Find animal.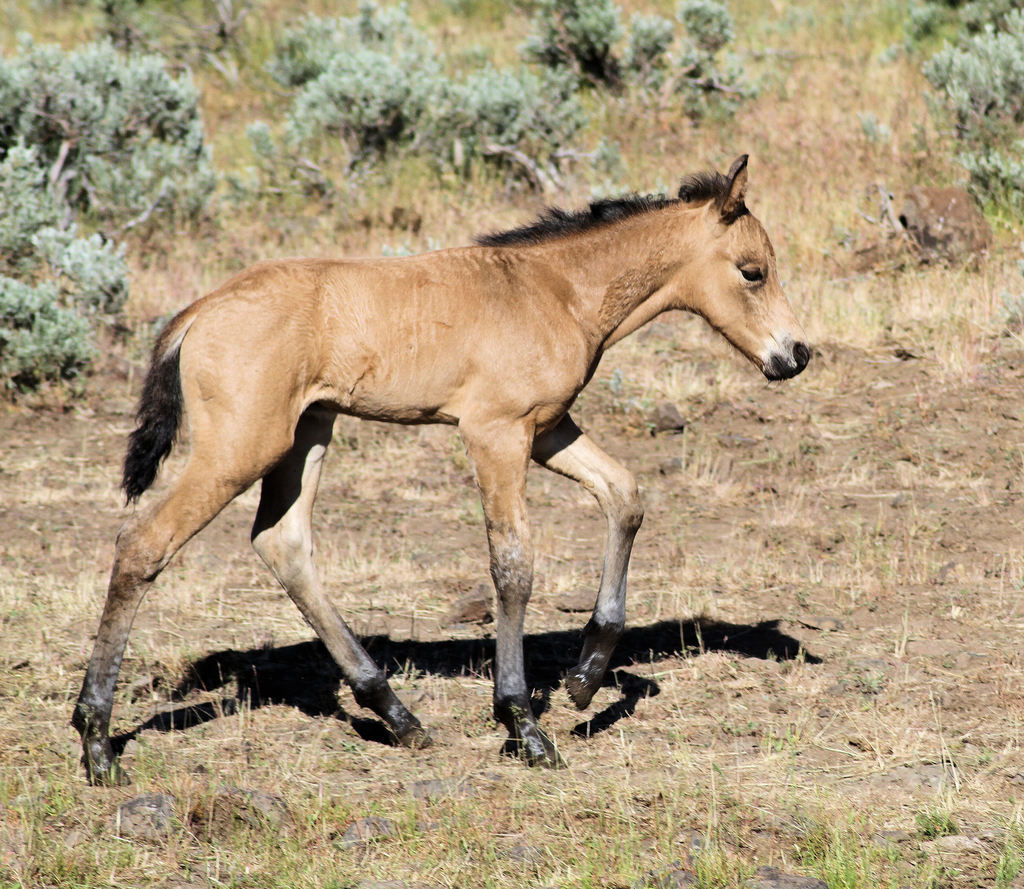
l=67, t=151, r=813, b=792.
